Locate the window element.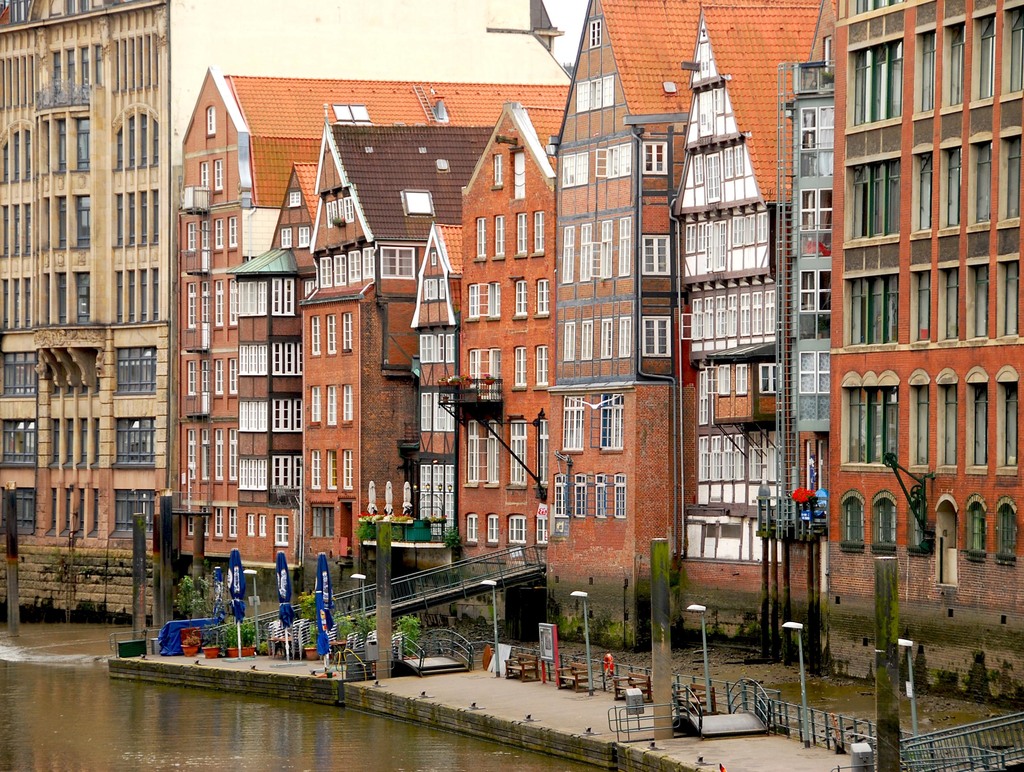
Element bbox: detection(696, 369, 712, 426).
